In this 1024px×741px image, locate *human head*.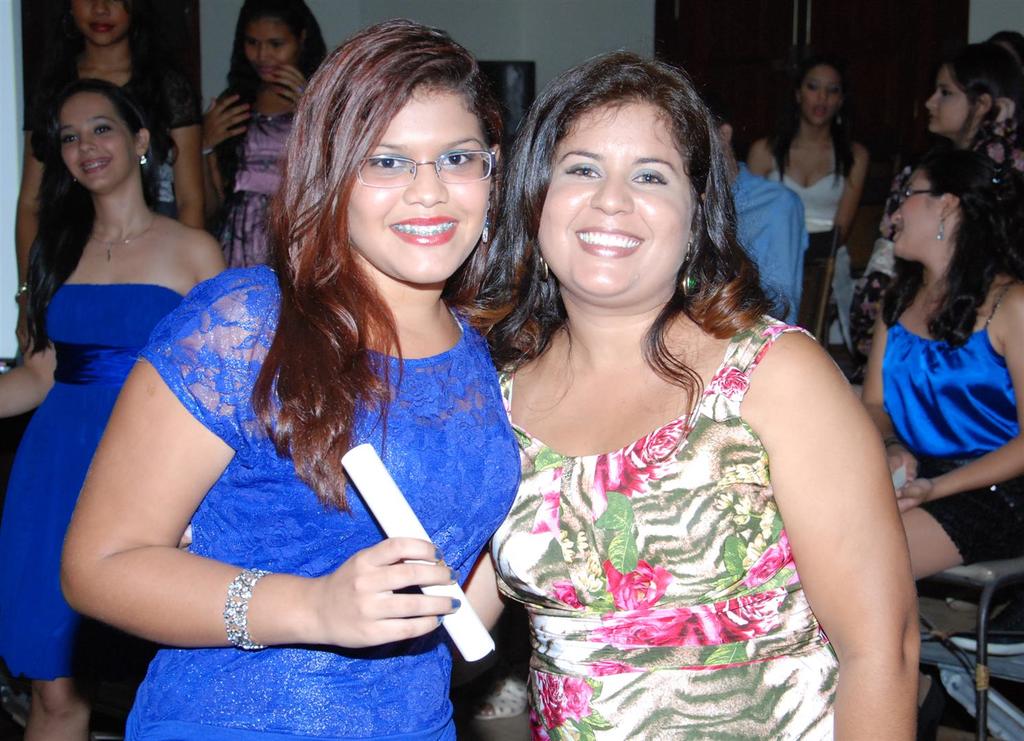
Bounding box: 924/45/1023/137.
